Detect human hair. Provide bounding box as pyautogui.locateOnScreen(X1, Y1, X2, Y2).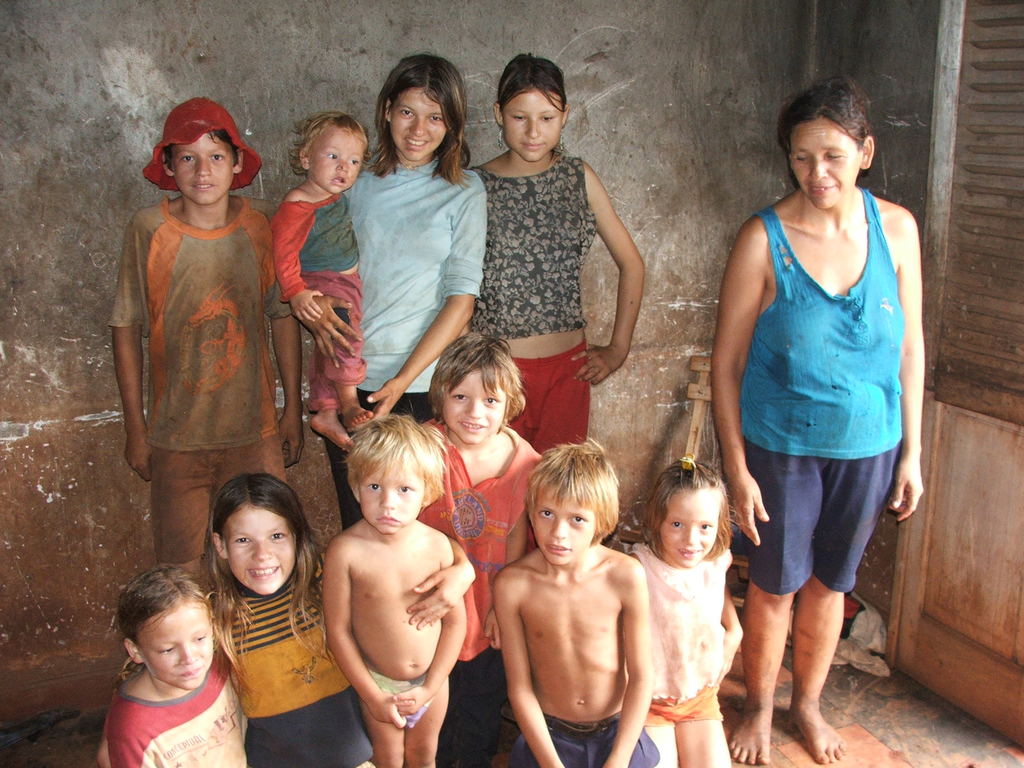
pyautogui.locateOnScreen(523, 431, 620, 549).
